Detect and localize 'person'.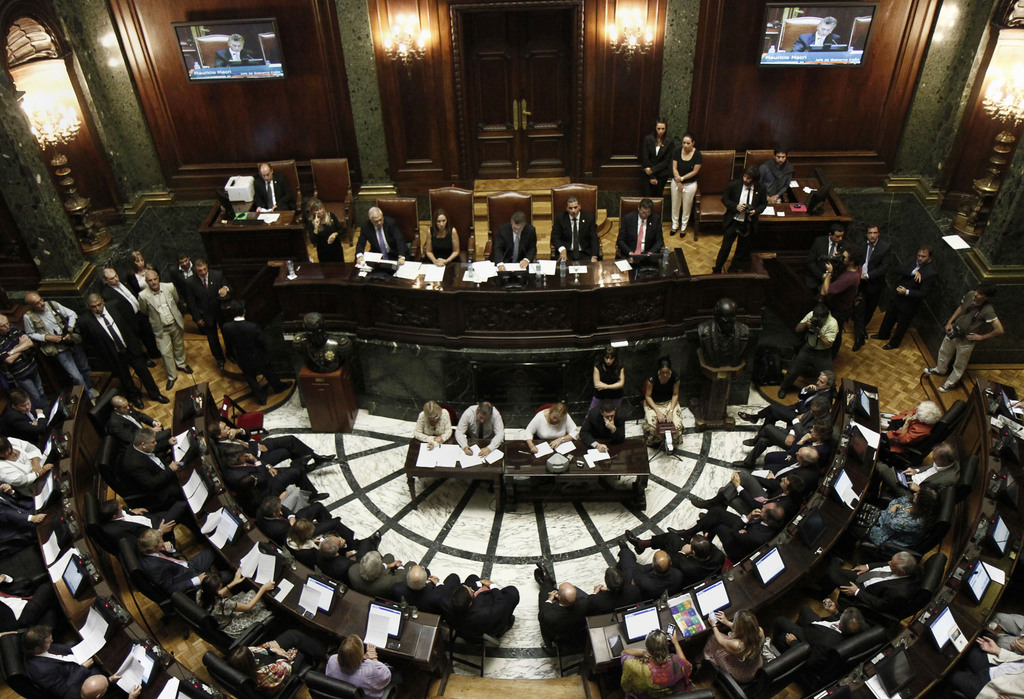
Localized at (left=852, top=220, right=901, bottom=351).
